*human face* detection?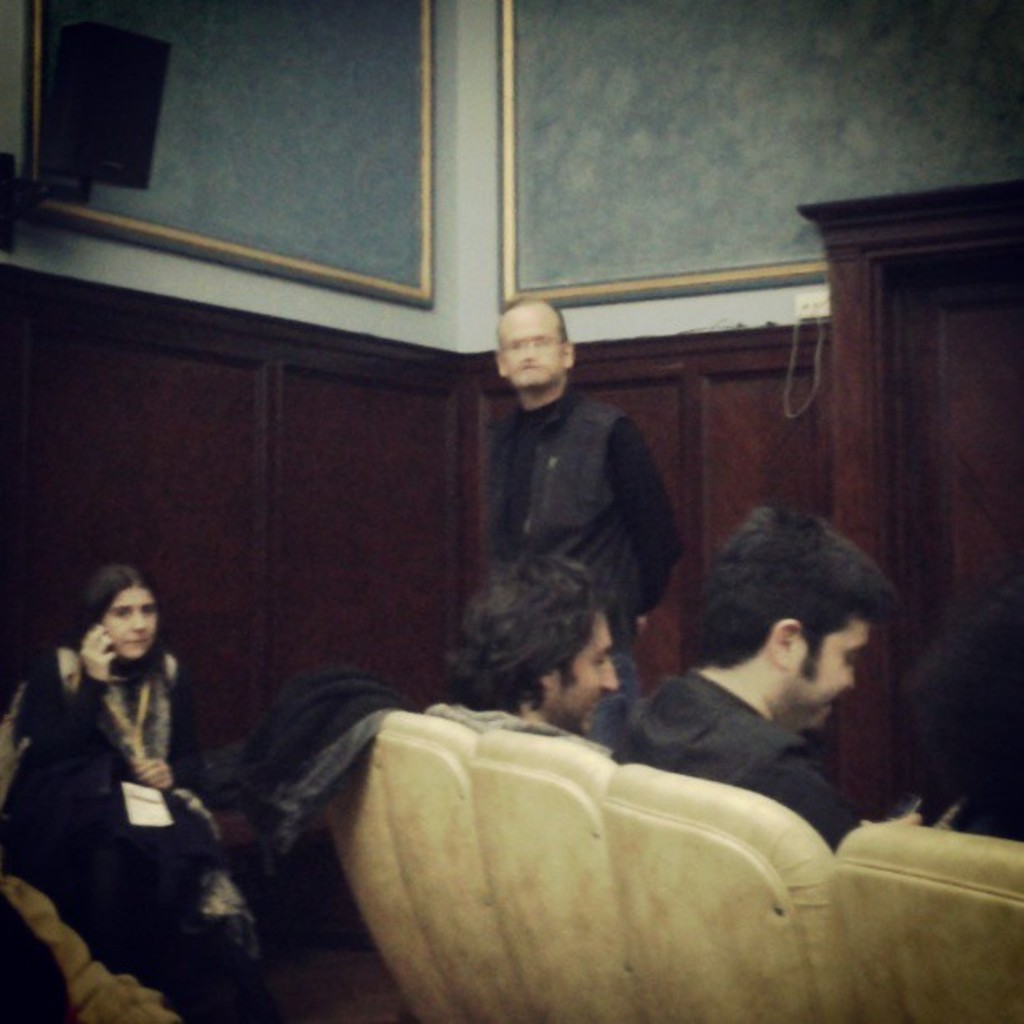
(x1=99, y1=579, x2=161, y2=656)
